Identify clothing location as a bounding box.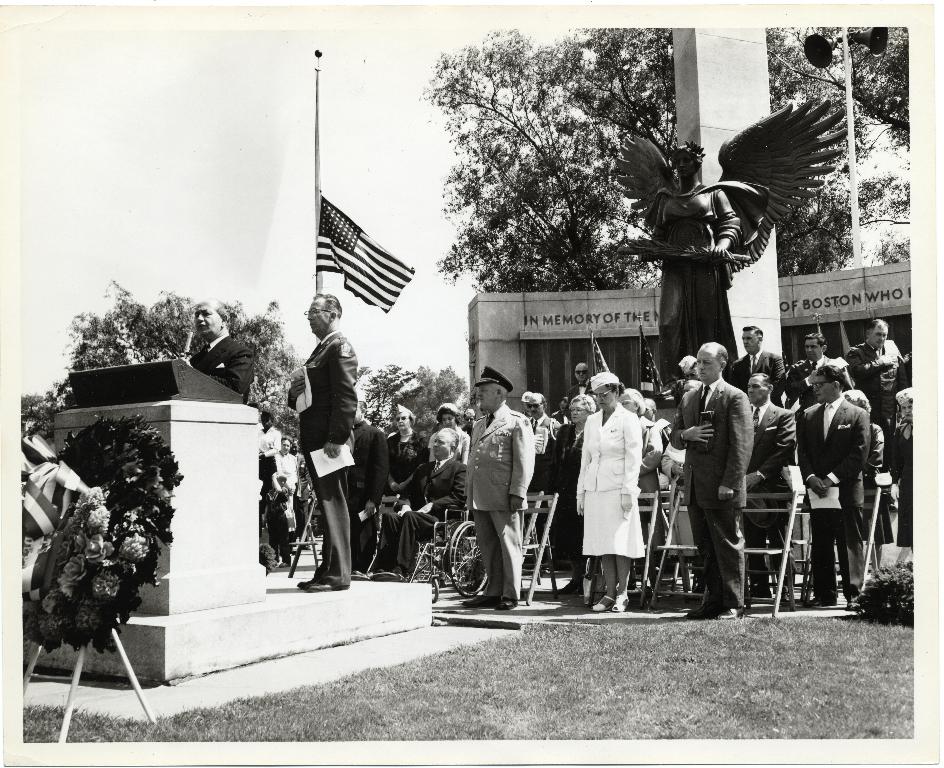
crop(730, 349, 785, 392).
